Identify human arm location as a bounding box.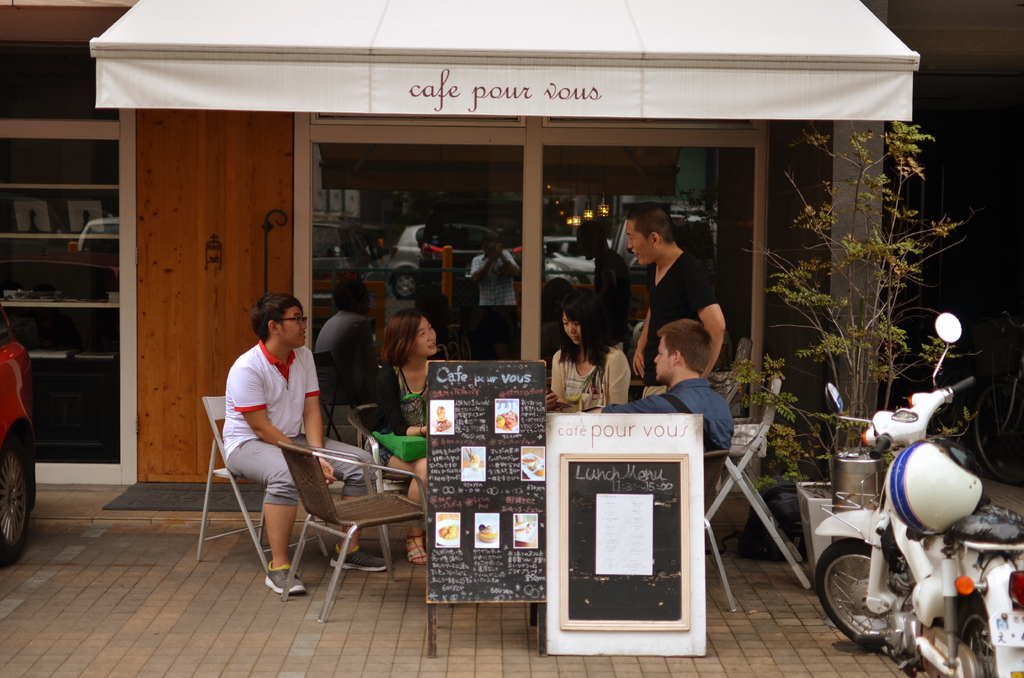
378, 375, 429, 433.
